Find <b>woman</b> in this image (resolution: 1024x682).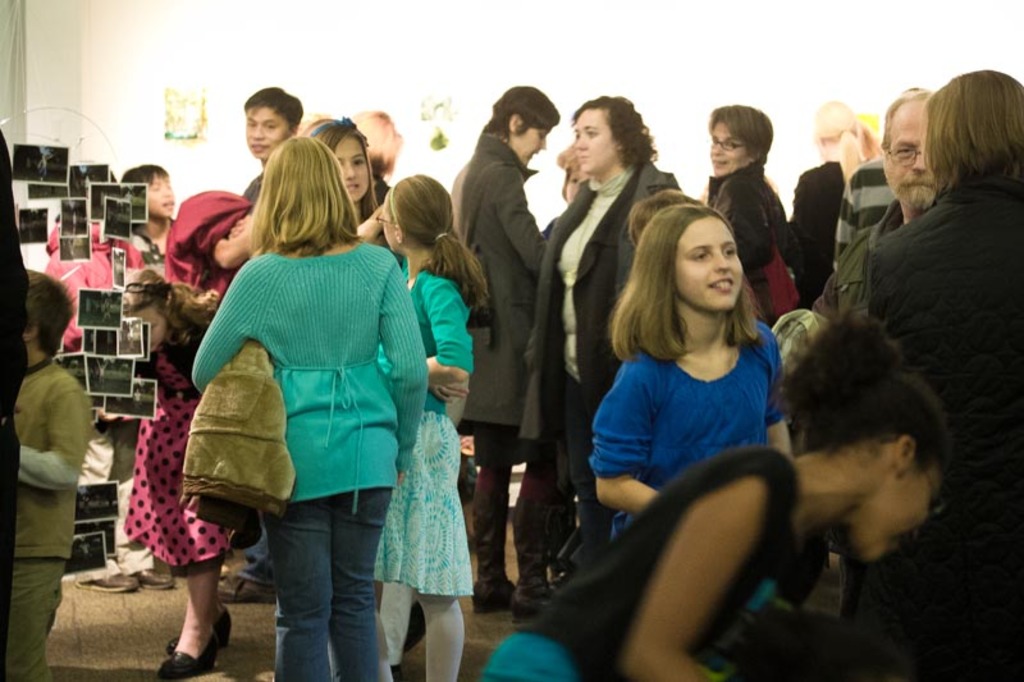
left=293, top=105, right=385, bottom=229.
